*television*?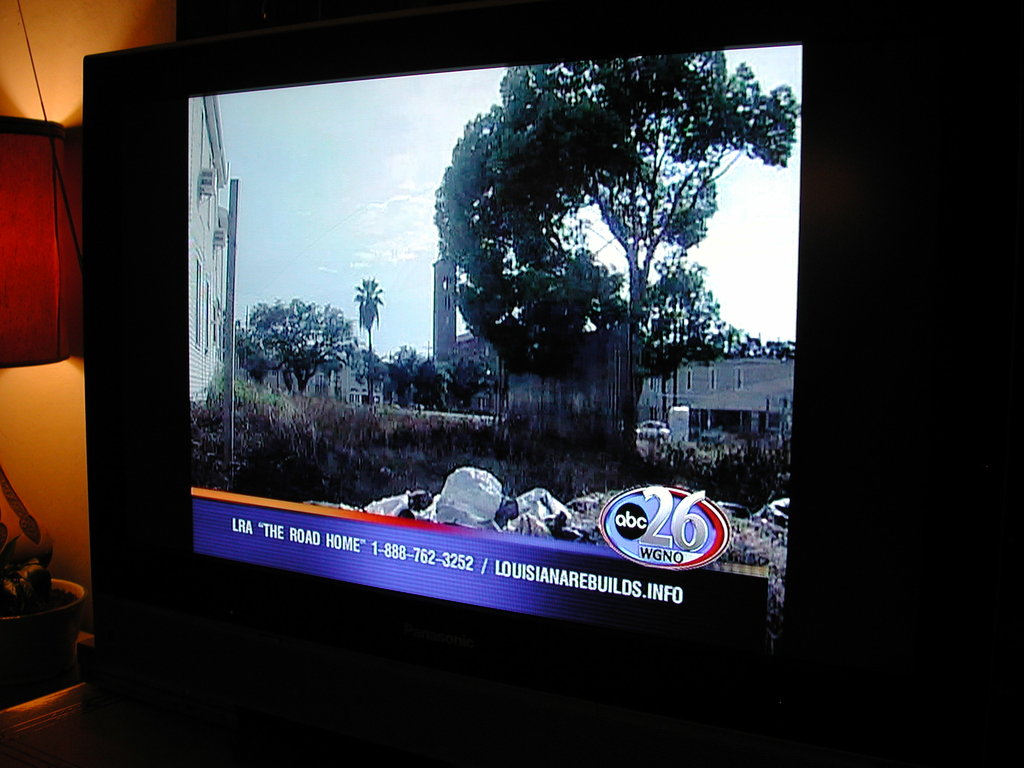
bbox(85, 0, 948, 765)
